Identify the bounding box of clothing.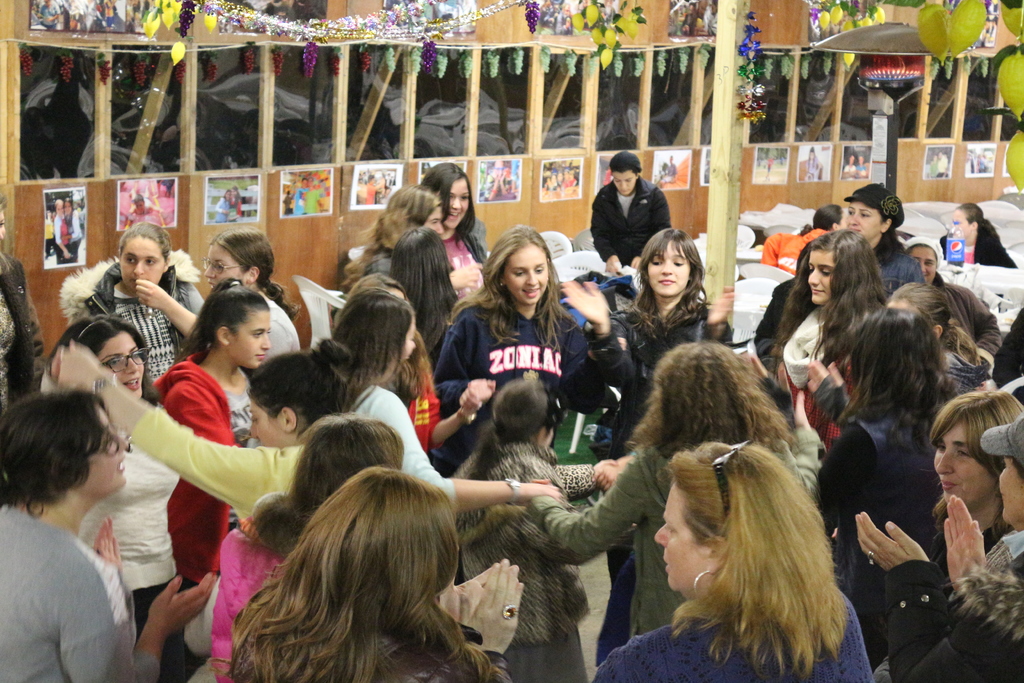
152/344/259/607.
